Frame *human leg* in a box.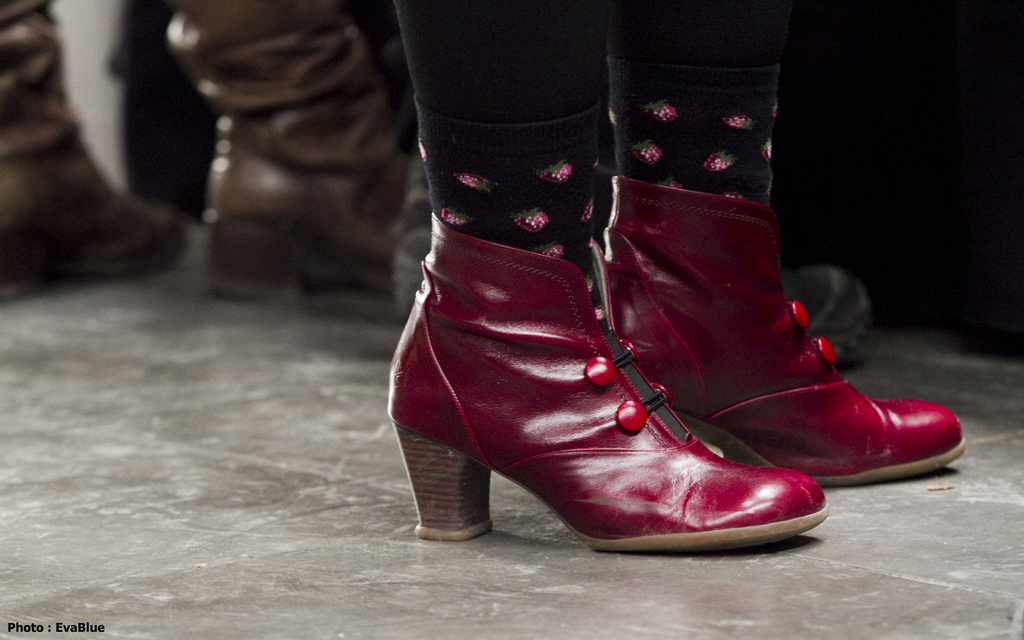
<bbox>384, 0, 831, 555</bbox>.
